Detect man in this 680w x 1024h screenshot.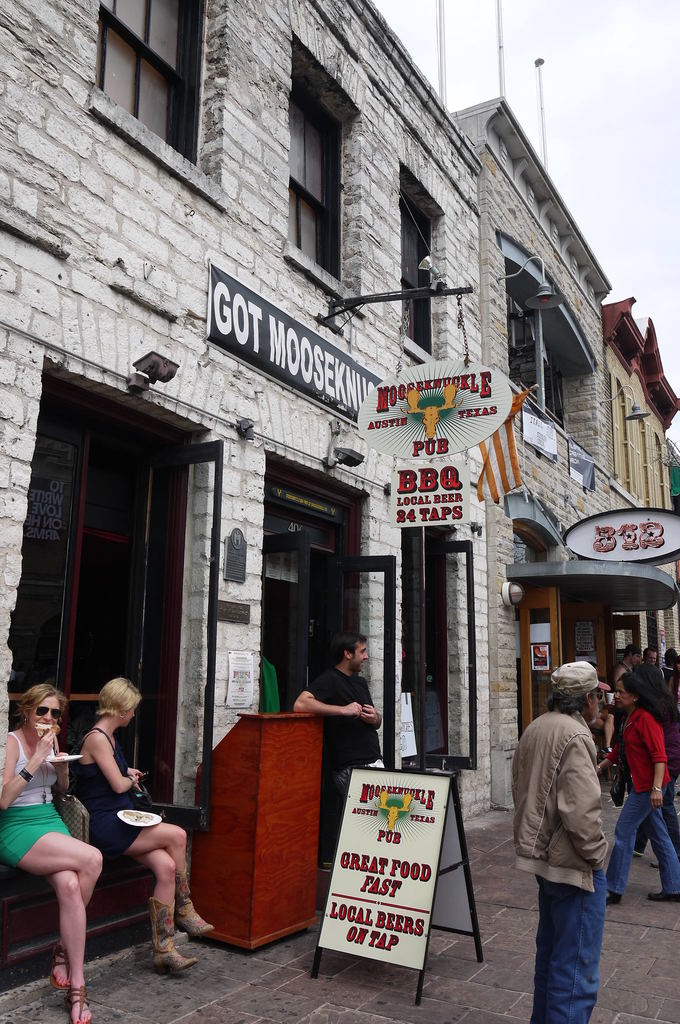
Detection: (642,645,667,673).
